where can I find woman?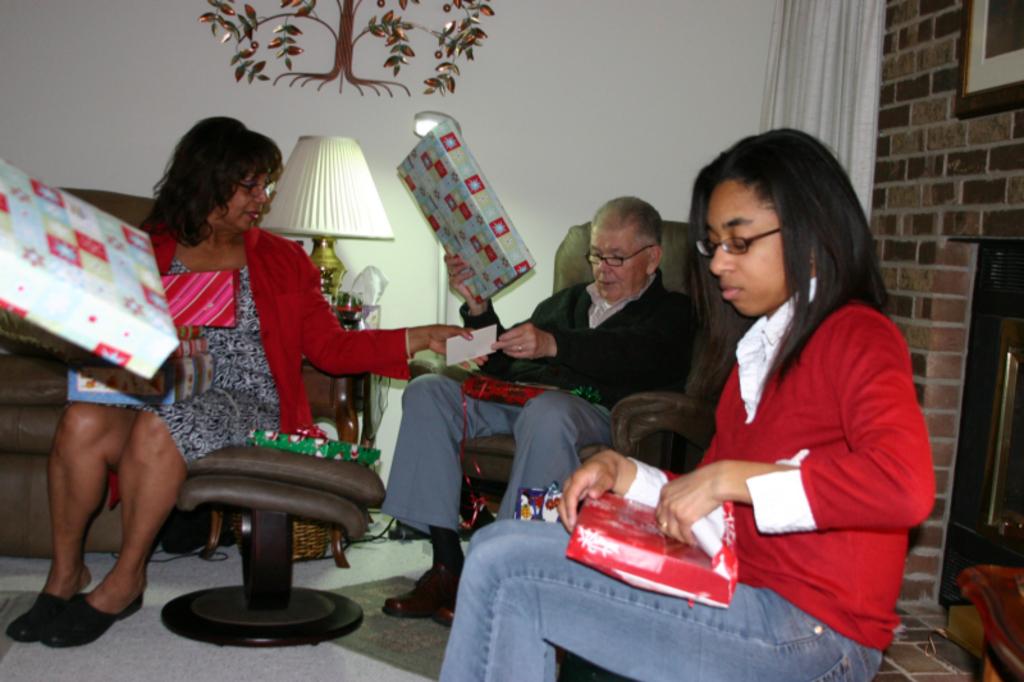
You can find it at [left=5, top=111, right=475, bottom=654].
